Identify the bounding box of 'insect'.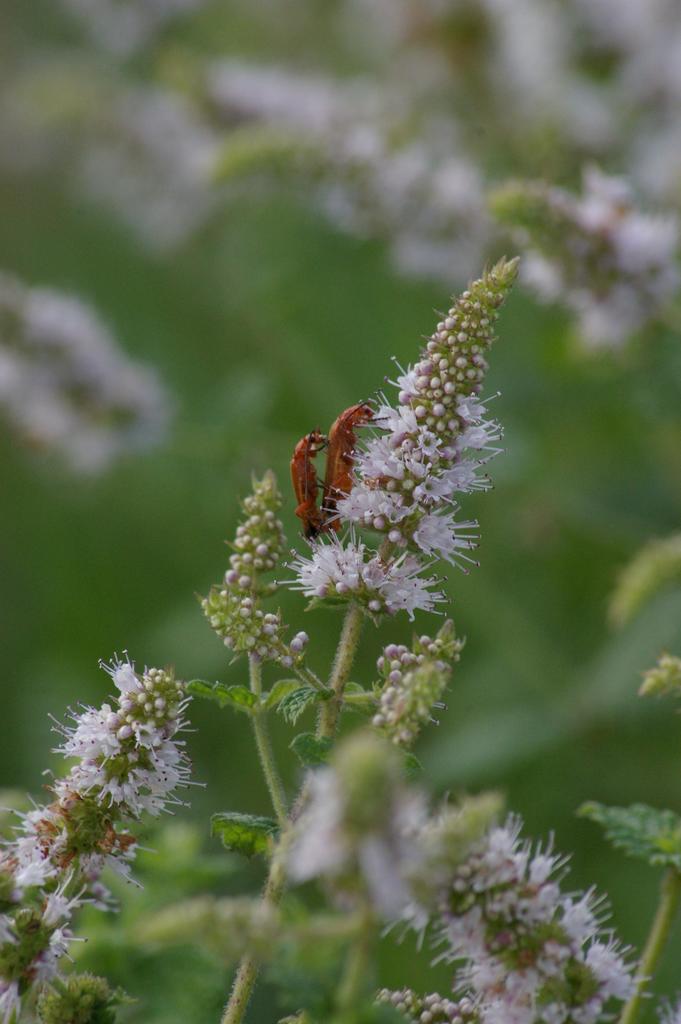
292 434 329 539.
